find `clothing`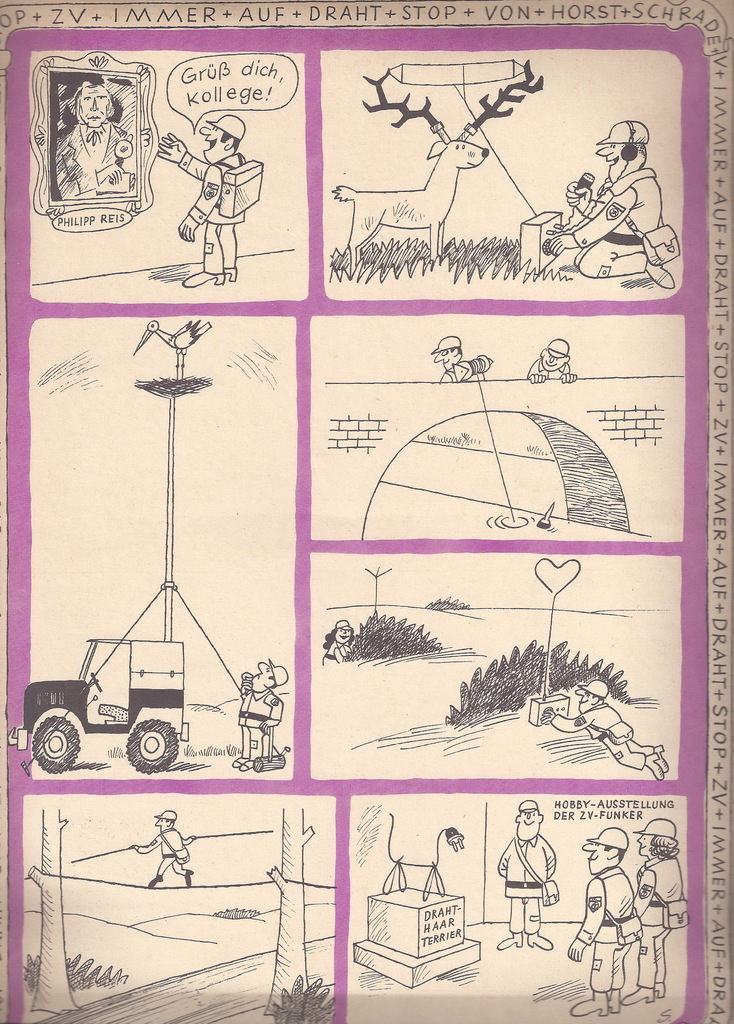
bbox(622, 734, 664, 769)
